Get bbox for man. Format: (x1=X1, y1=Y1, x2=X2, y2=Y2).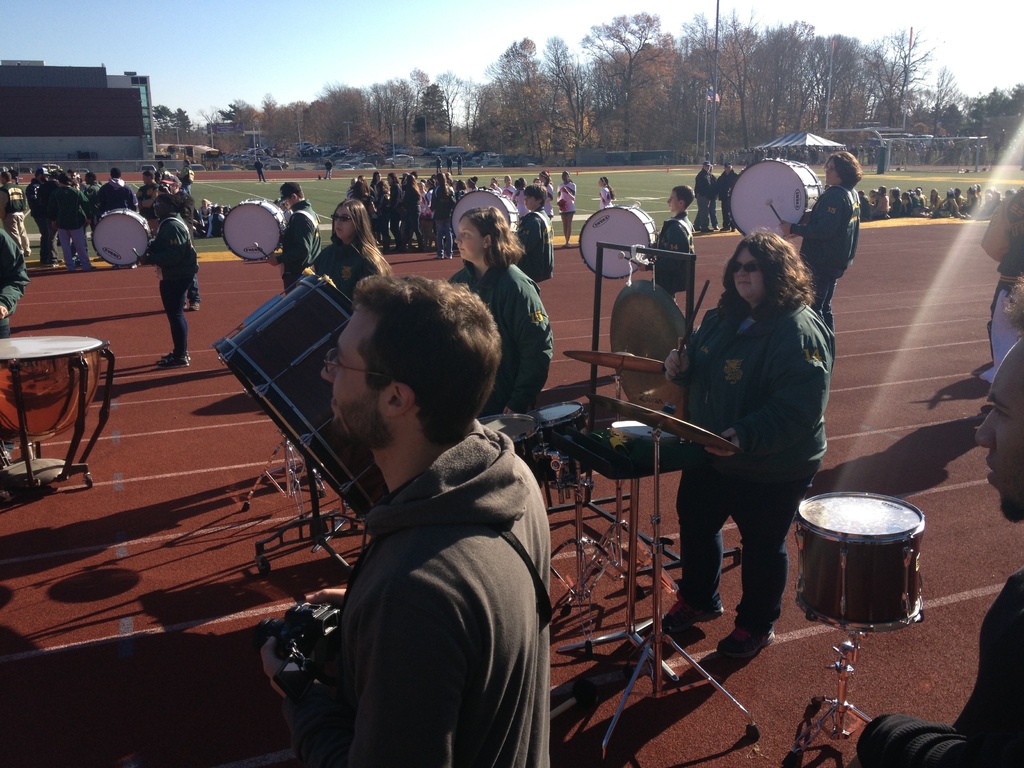
(x1=131, y1=193, x2=197, y2=380).
